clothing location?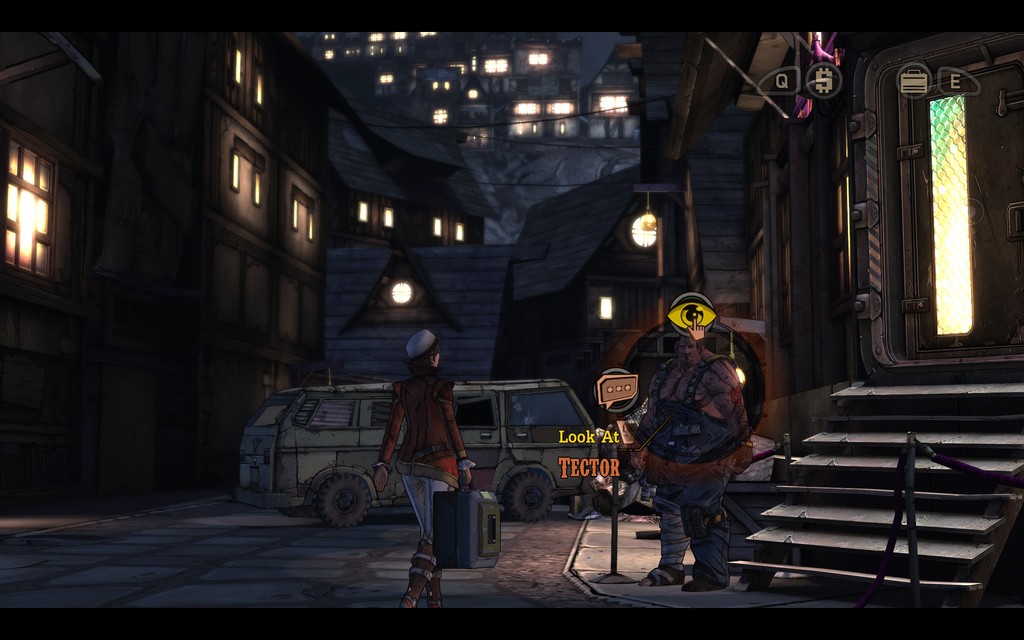
box(645, 335, 748, 577)
